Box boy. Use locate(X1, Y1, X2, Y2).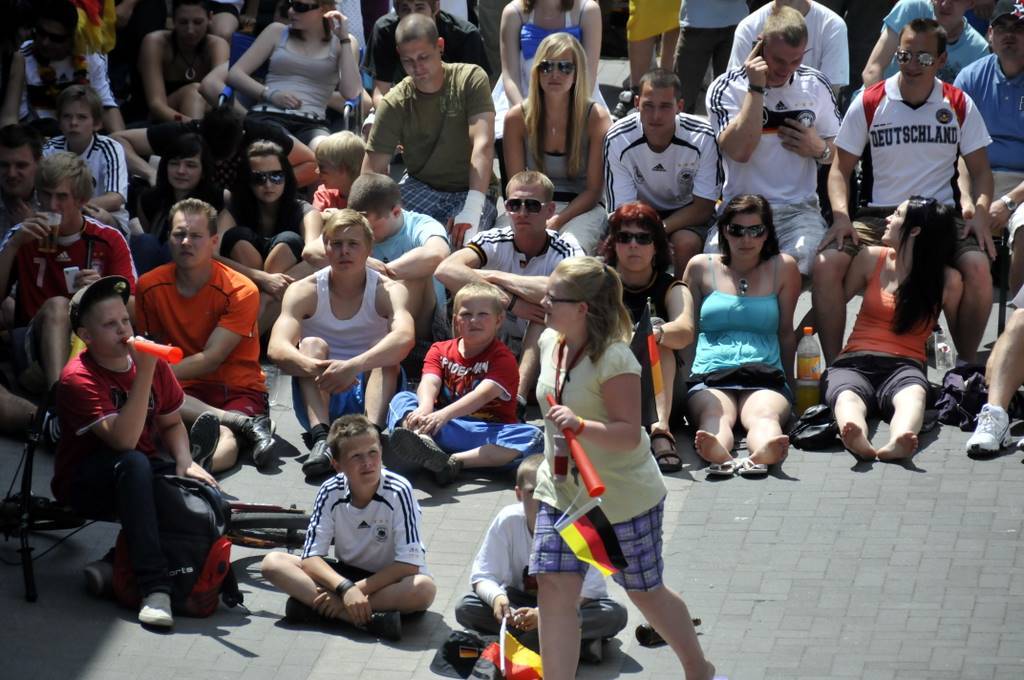
locate(32, 72, 140, 256).
